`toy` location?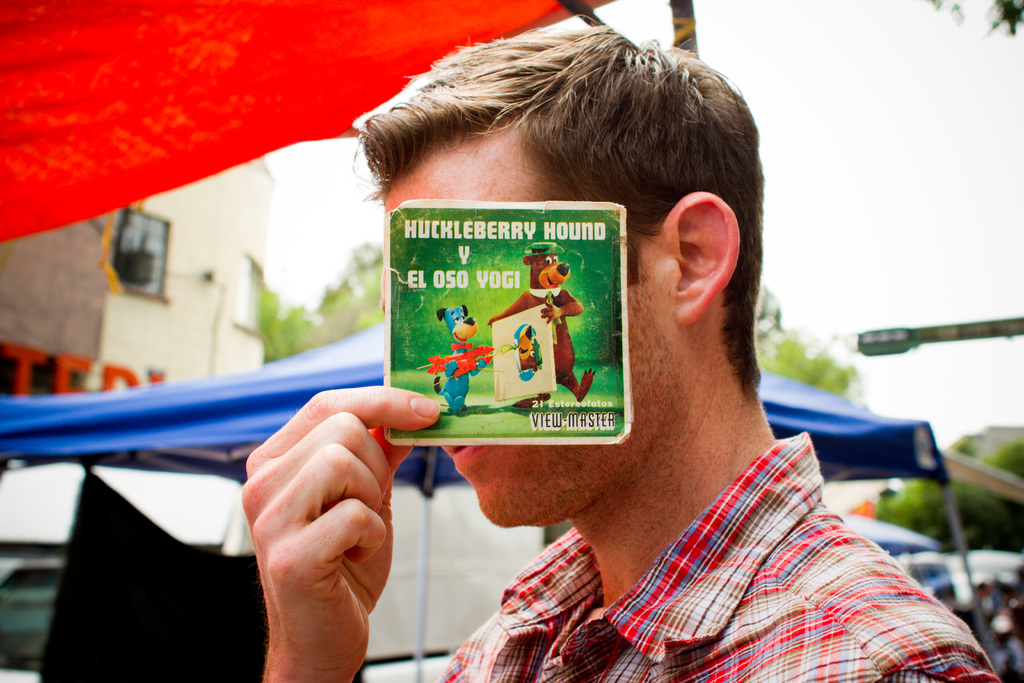
484/243/609/407
